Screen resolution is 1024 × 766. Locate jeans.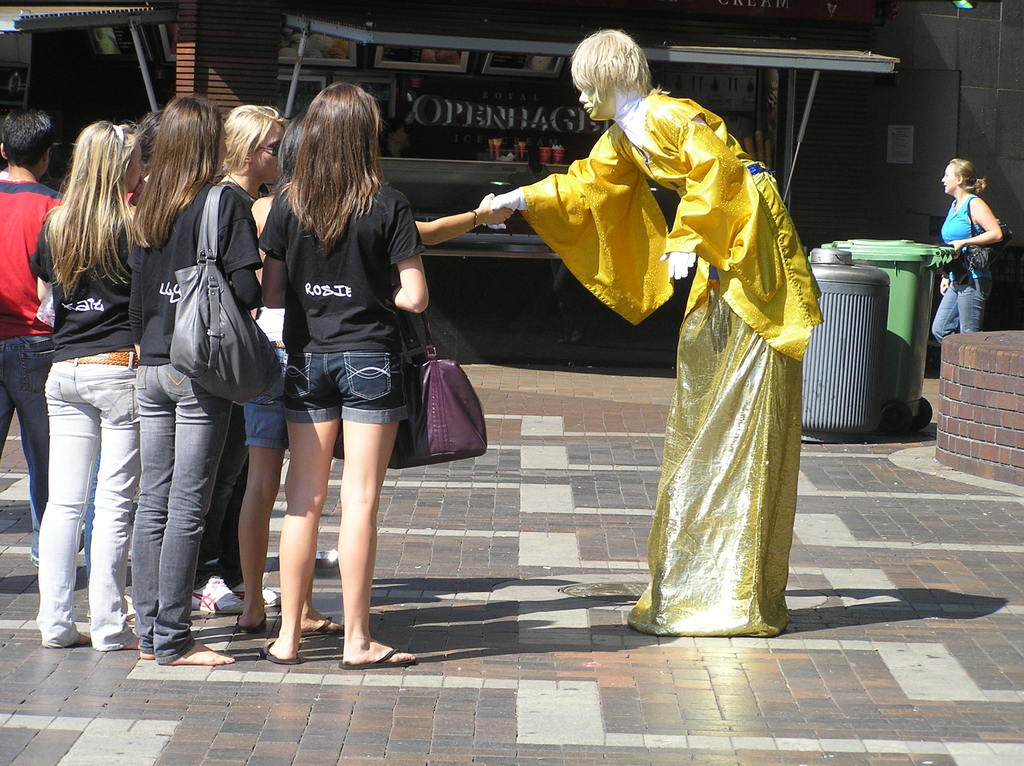
l=921, t=273, r=989, b=330.
